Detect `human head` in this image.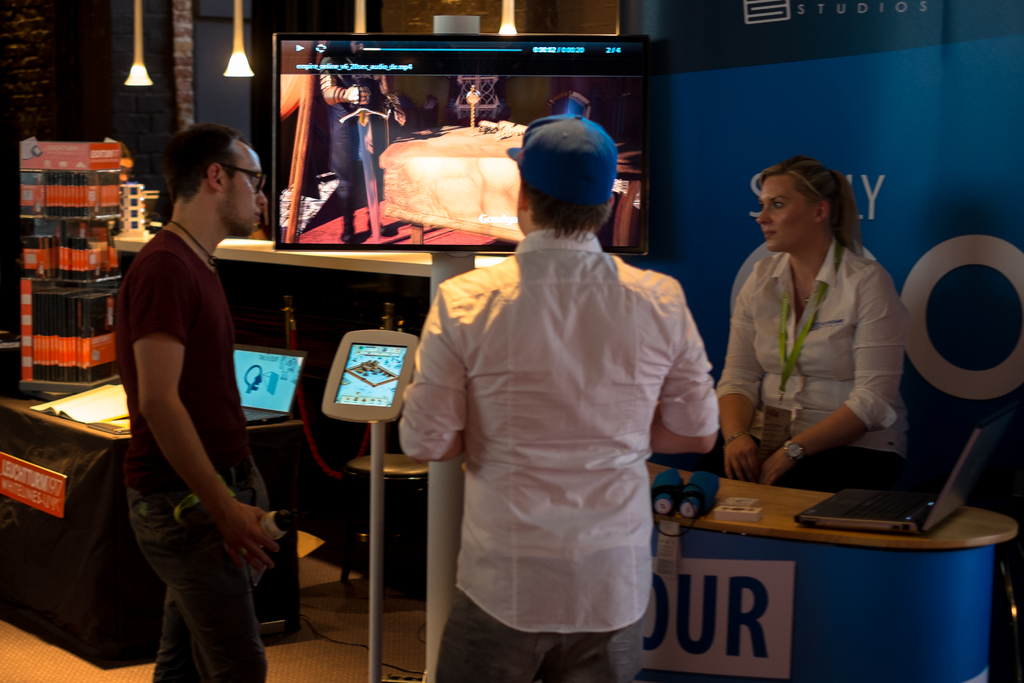
Detection: [754,156,855,258].
